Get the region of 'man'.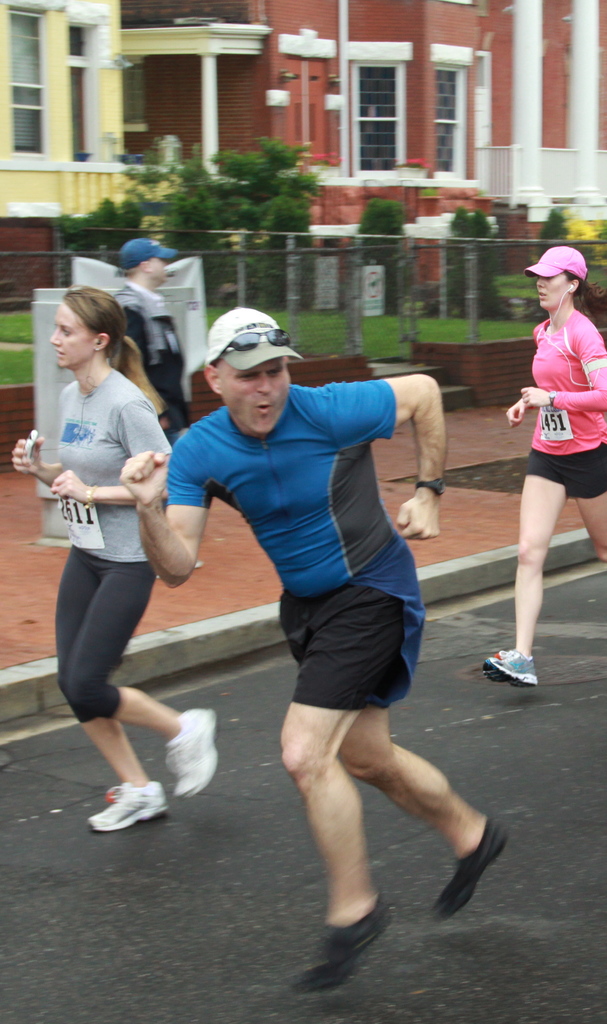
<region>164, 301, 489, 929</region>.
